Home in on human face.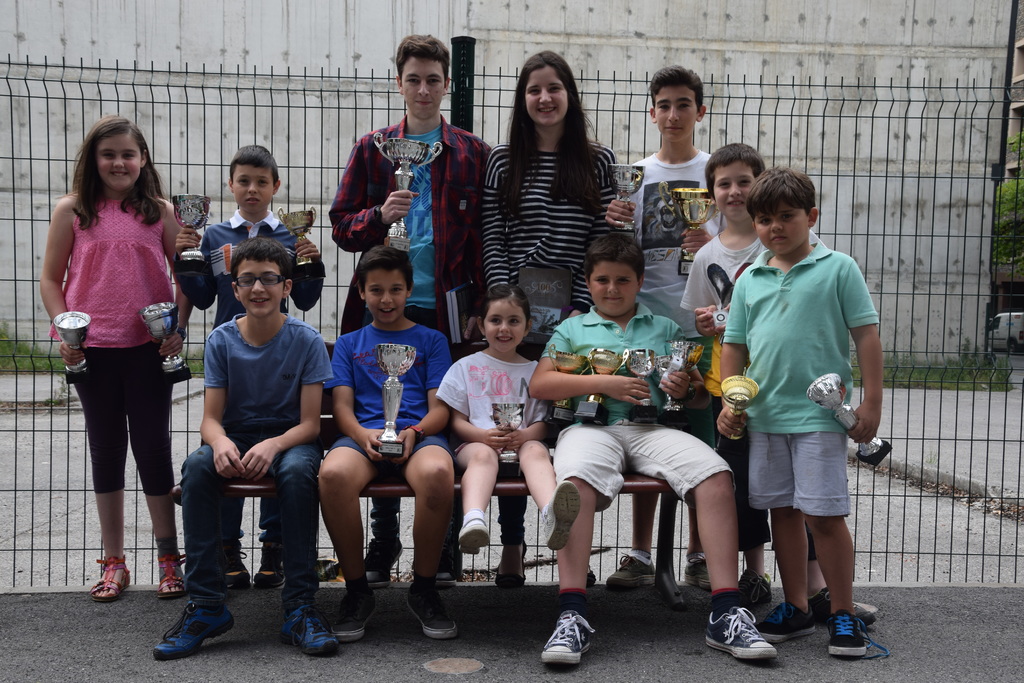
Homed in at detection(652, 83, 696, 147).
